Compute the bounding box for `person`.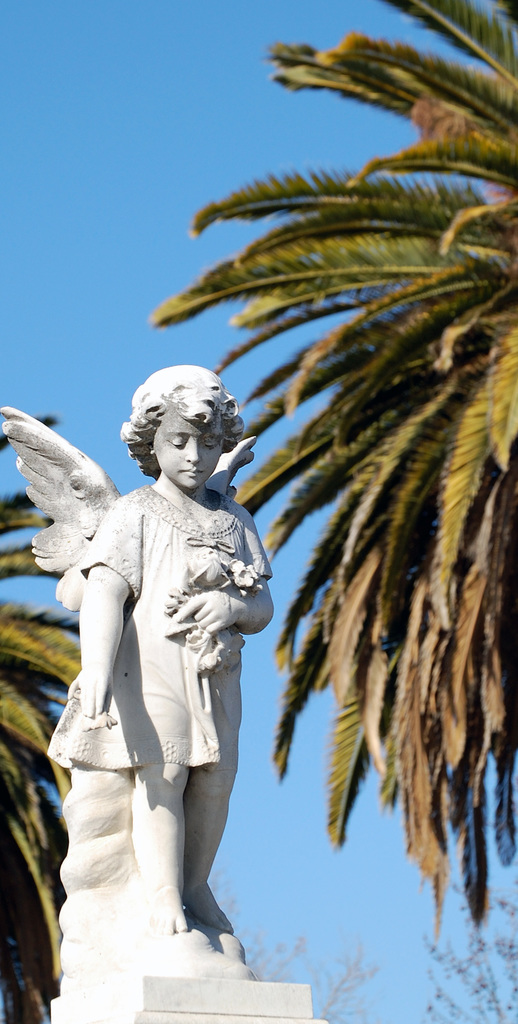
BBox(44, 351, 287, 1009).
